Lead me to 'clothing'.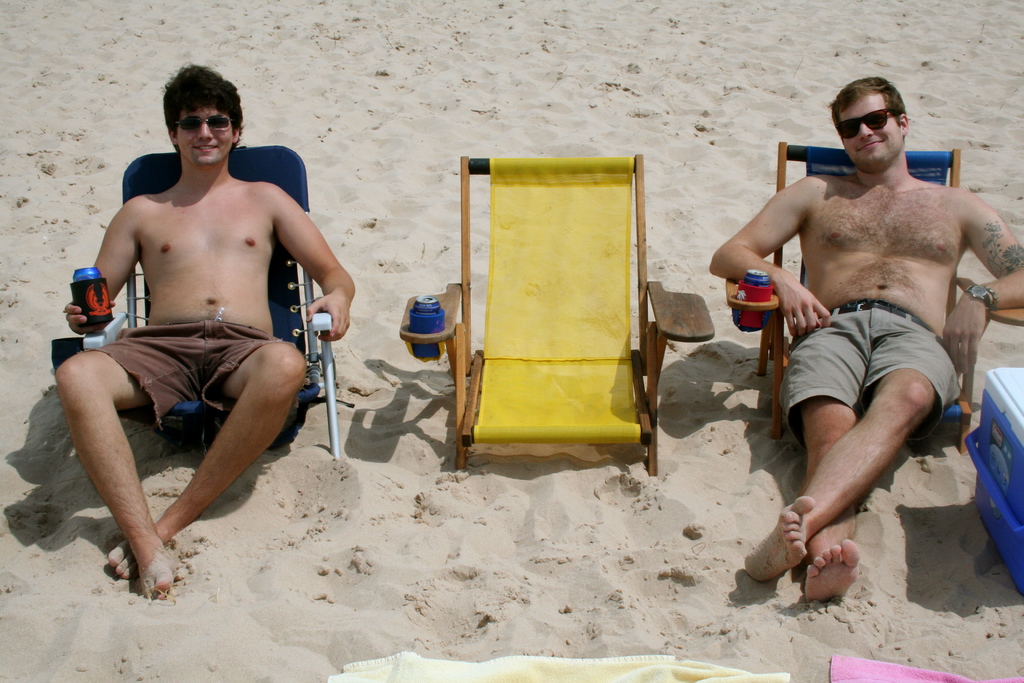
Lead to select_region(88, 320, 282, 420).
